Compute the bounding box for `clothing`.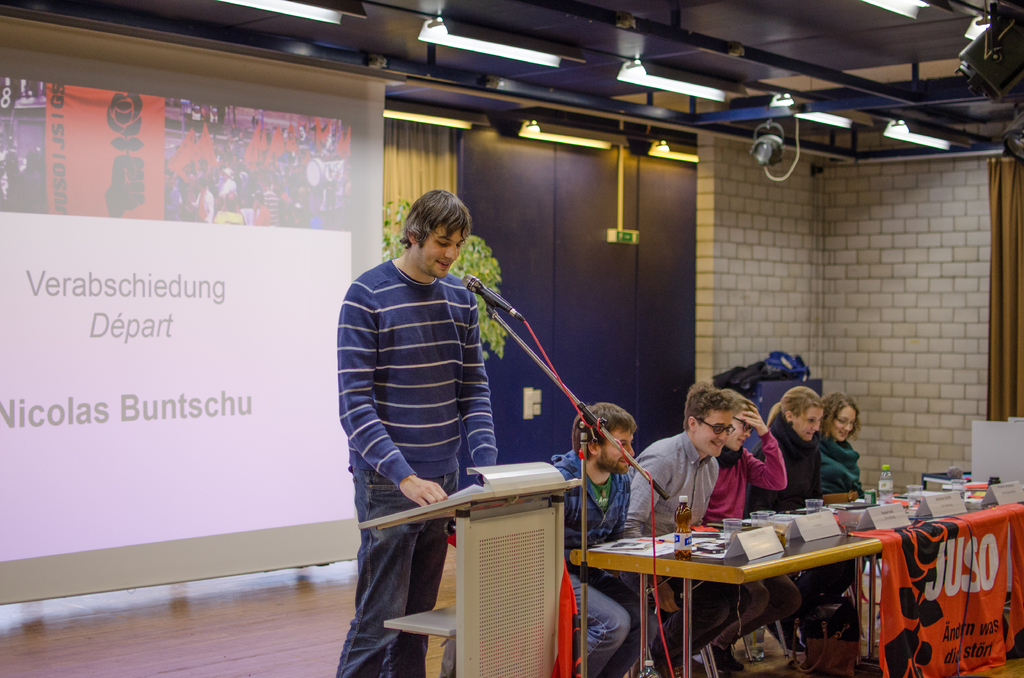
crop(332, 261, 499, 677).
